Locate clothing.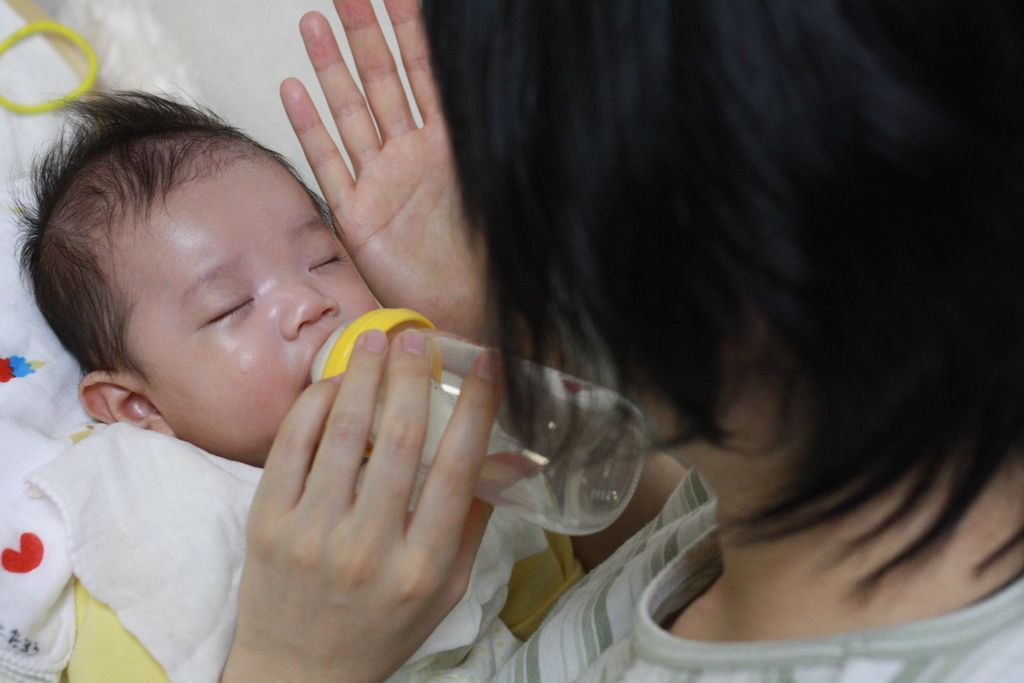
Bounding box: 492 459 1021 682.
